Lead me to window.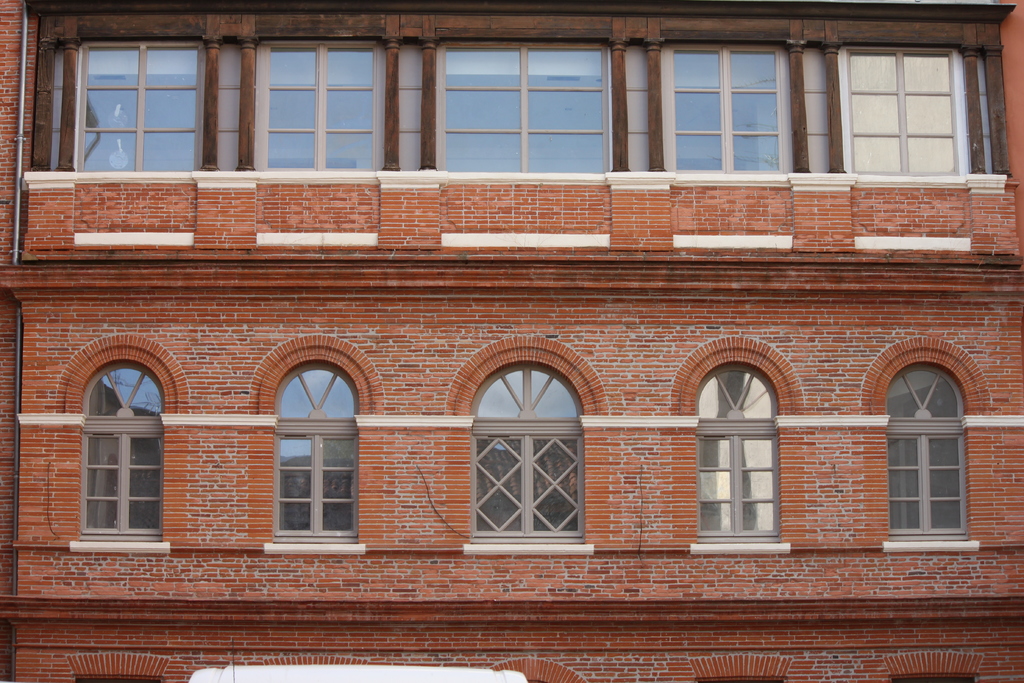
Lead to bbox=[880, 358, 975, 562].
